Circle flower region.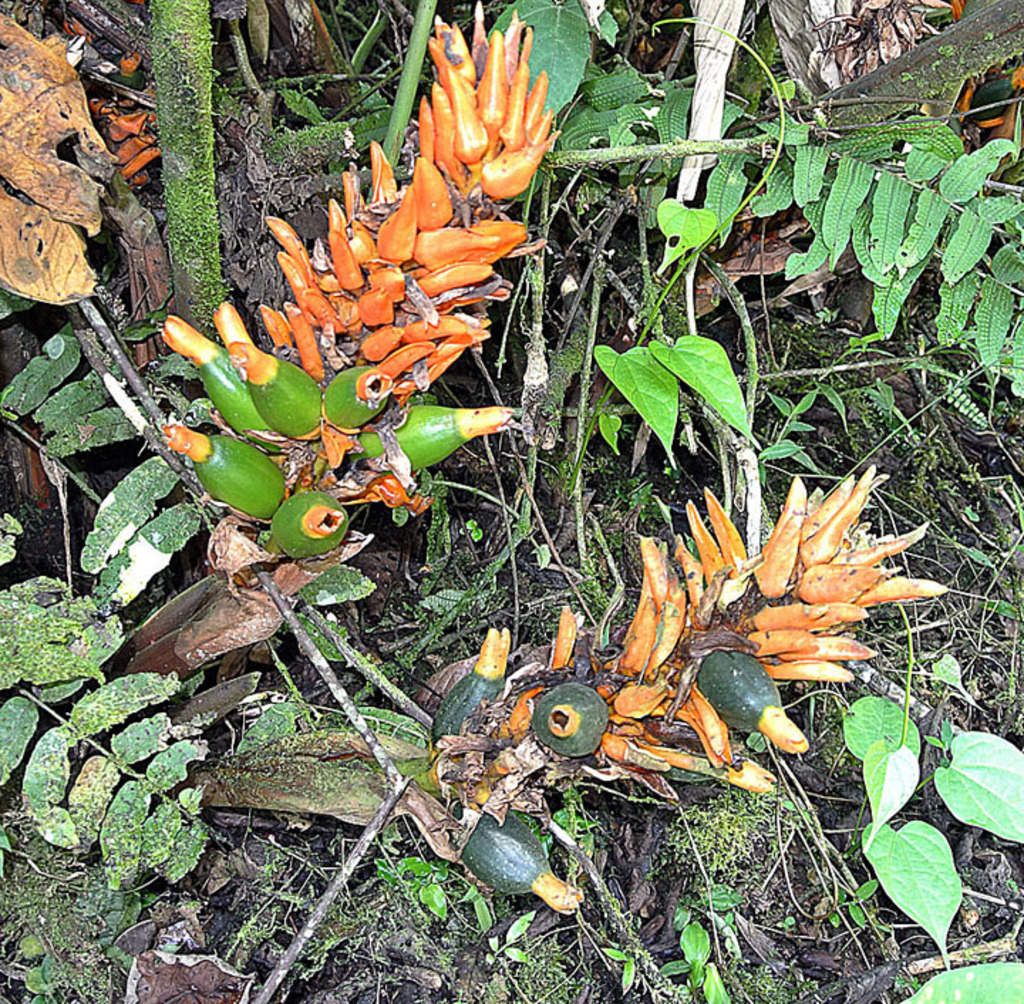
Region: crop(435, 464, 946, 912).
